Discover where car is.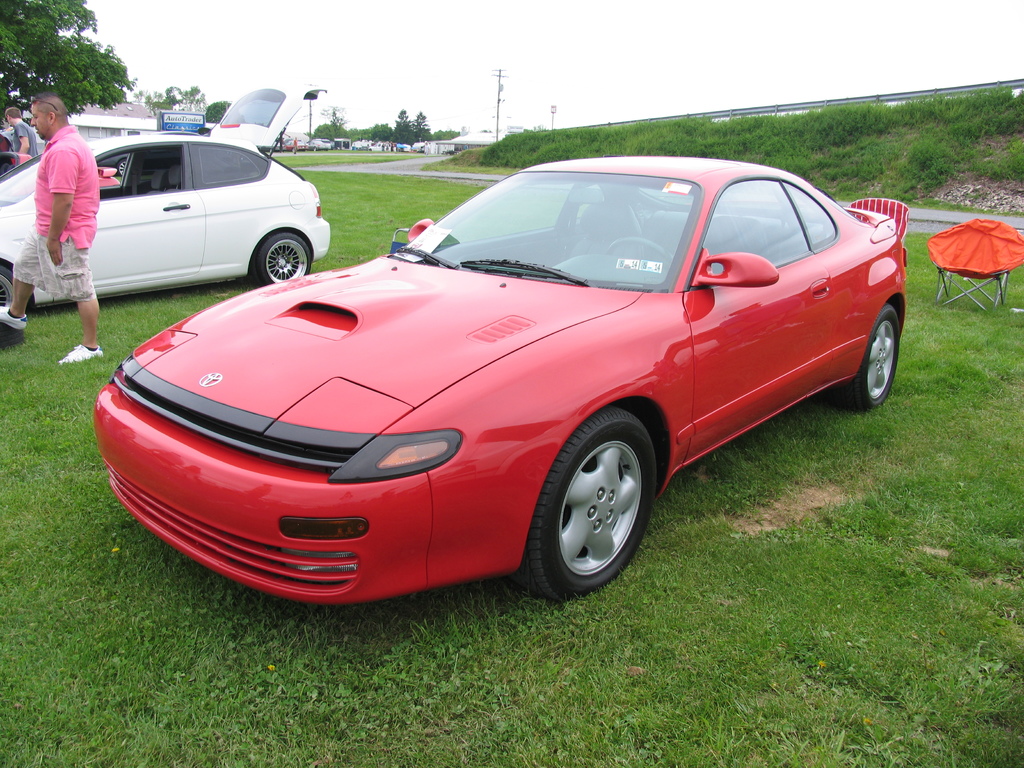
Discovered at box(0, 74, 328, 312).
